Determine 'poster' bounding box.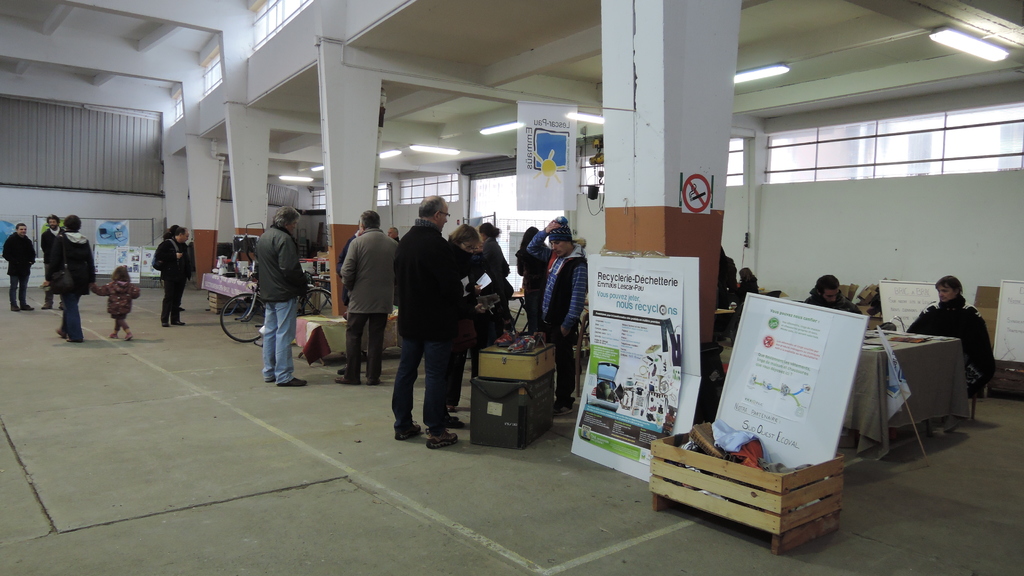
Determined: box(711, 293, 871, 472).
